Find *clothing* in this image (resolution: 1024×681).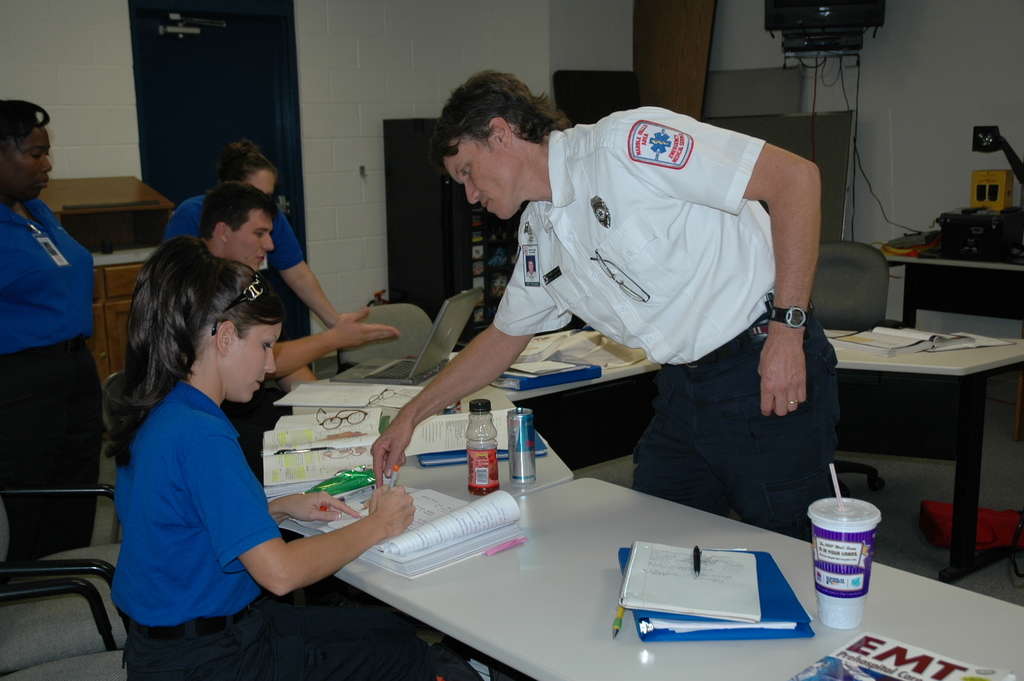
(0,195,108,570).
